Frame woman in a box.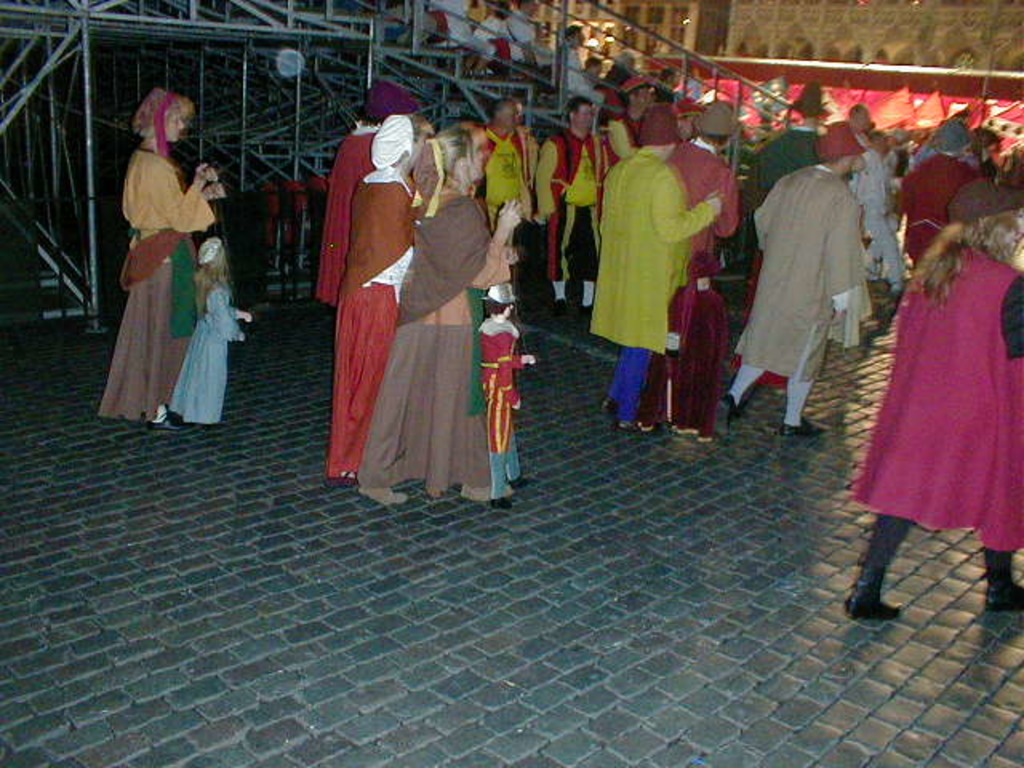
rect(835, 213, 1022, 618).
